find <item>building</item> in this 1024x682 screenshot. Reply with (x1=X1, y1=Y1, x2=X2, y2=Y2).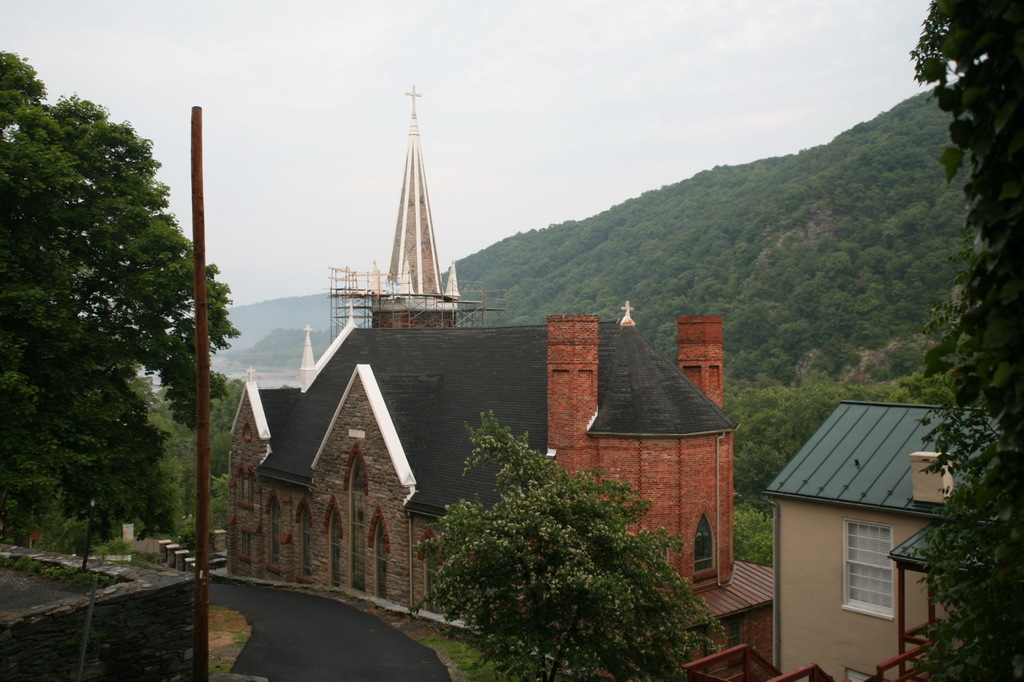
(x1=214, y1=83, x2=775, y2=681).
